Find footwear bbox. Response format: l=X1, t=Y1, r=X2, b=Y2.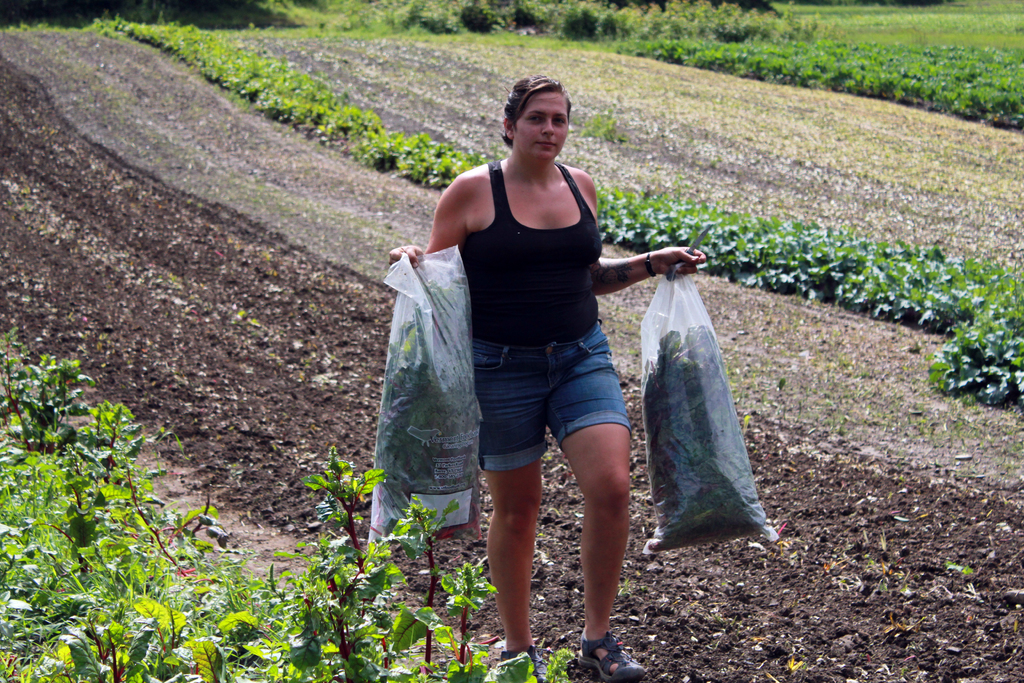
l=503, t=648, r=550, b=682.
